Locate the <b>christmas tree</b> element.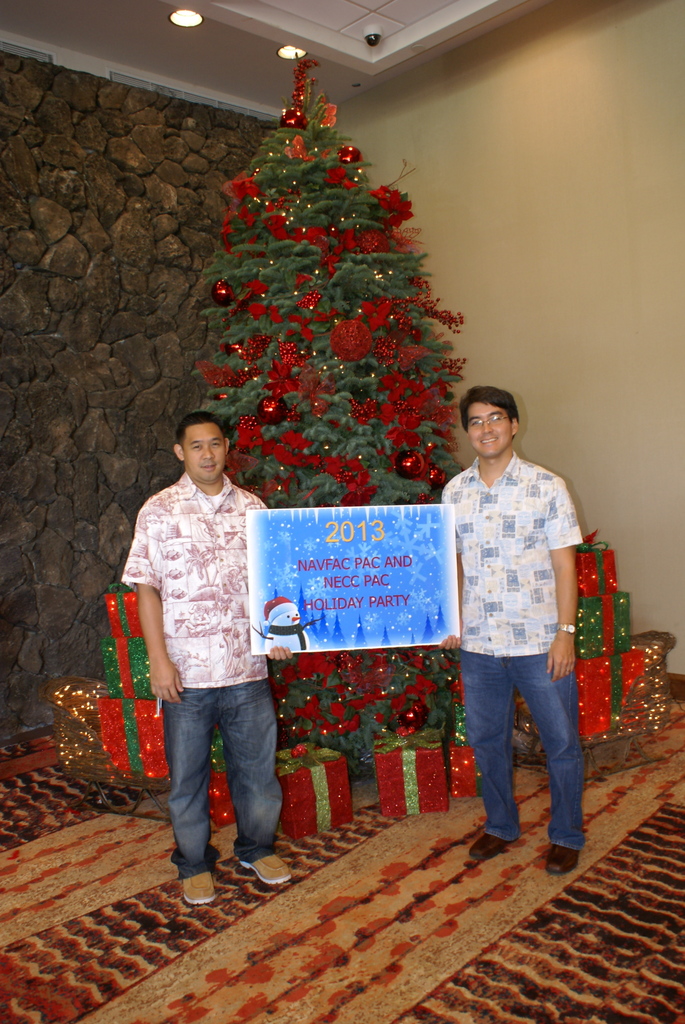
Element bbox: x1=185, y1=56, x2=463, y2=758.
